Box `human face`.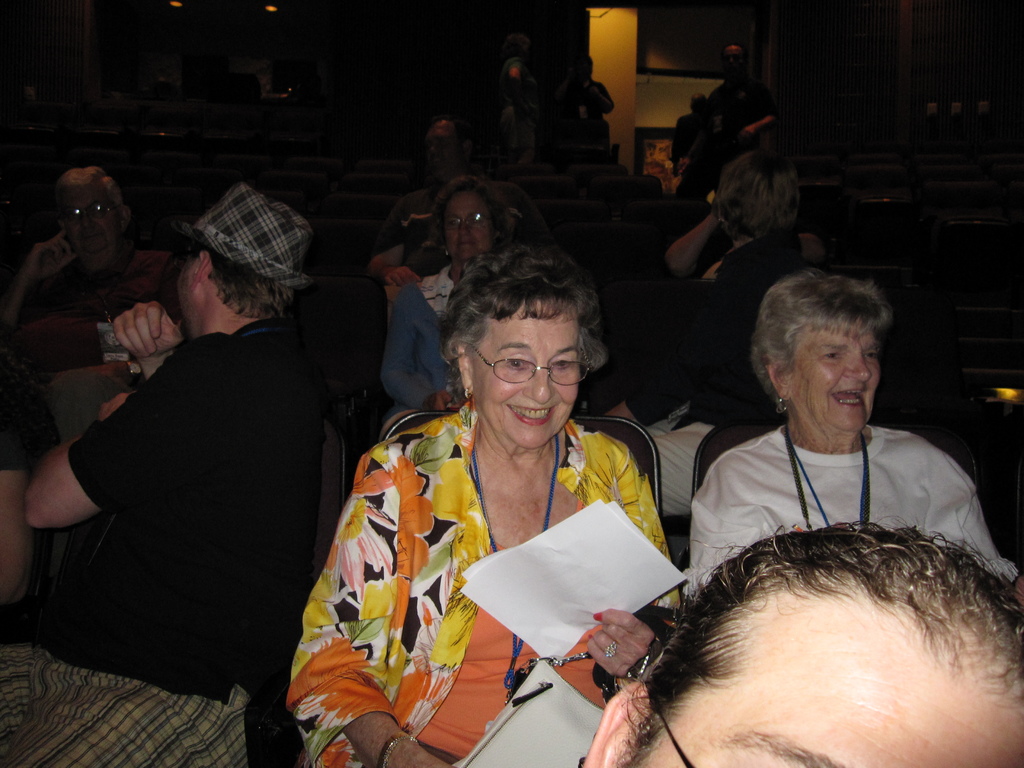
480/308/578/447.
